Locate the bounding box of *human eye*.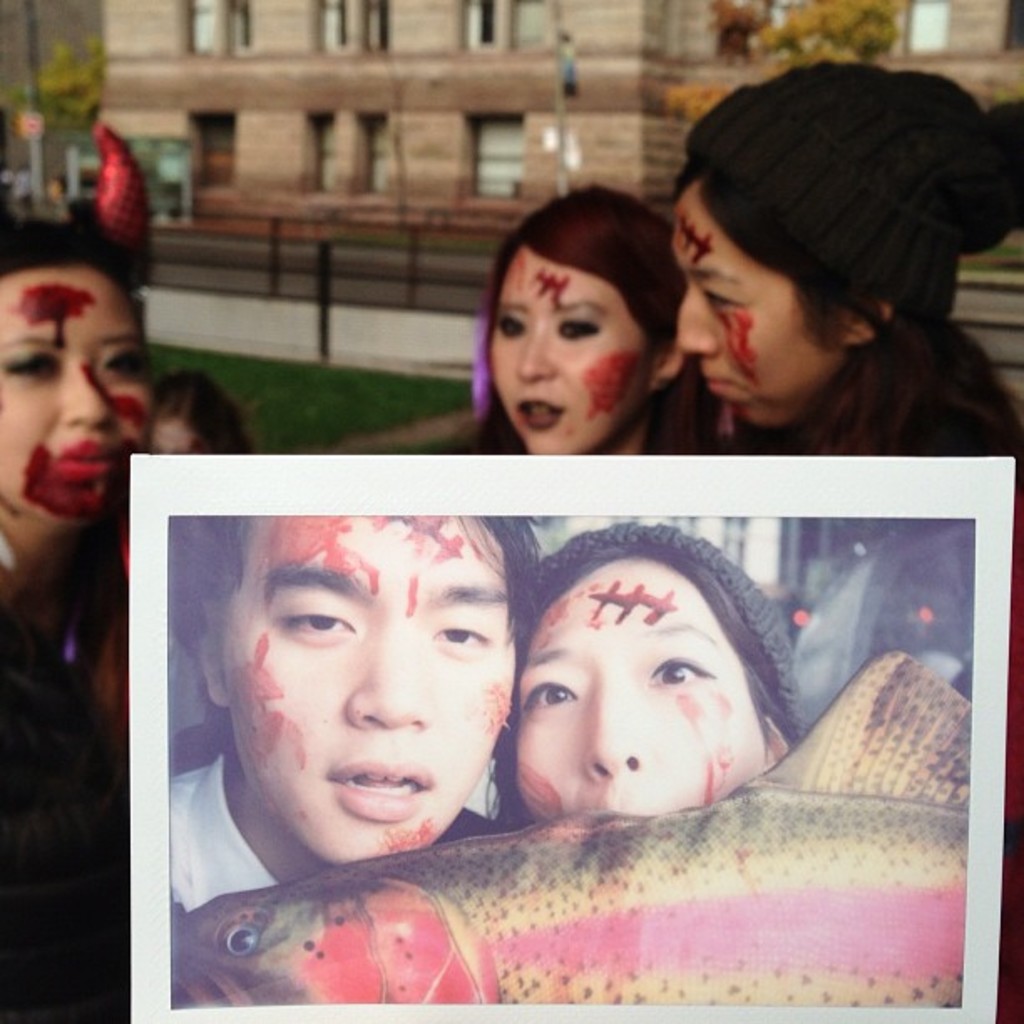
Bounding box: (x1=552, y1=313, x2=606, y2=340).
